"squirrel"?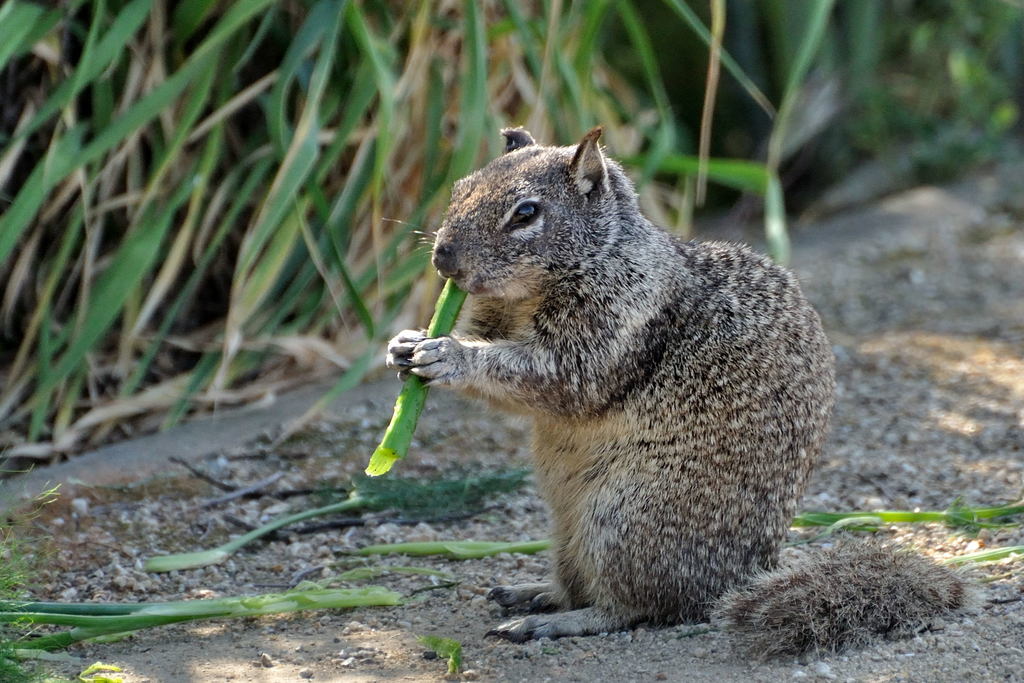
bbox=(387, 126, 993, 661)
